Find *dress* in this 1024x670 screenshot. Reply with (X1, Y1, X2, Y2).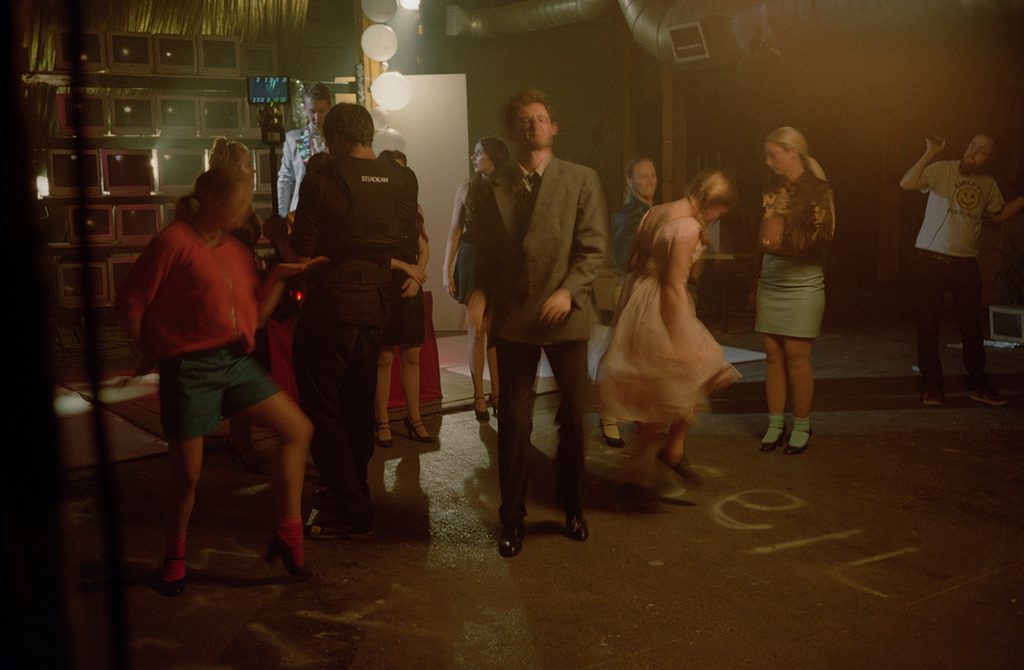
(231, 207, 269, 374).
